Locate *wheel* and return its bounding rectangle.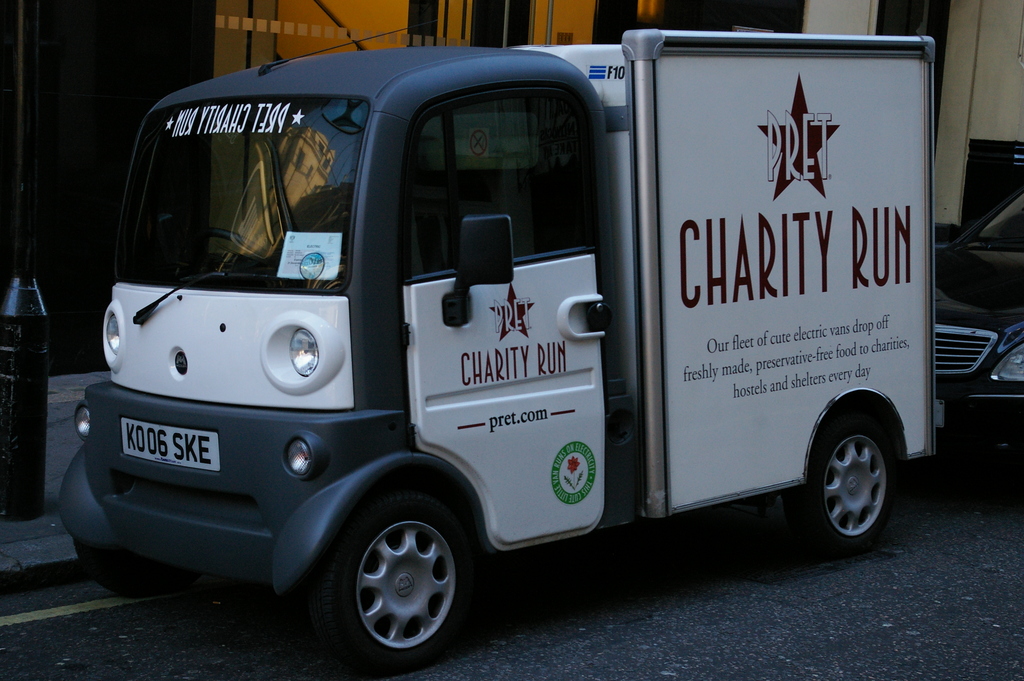
box(797, 408, 902, 545).
